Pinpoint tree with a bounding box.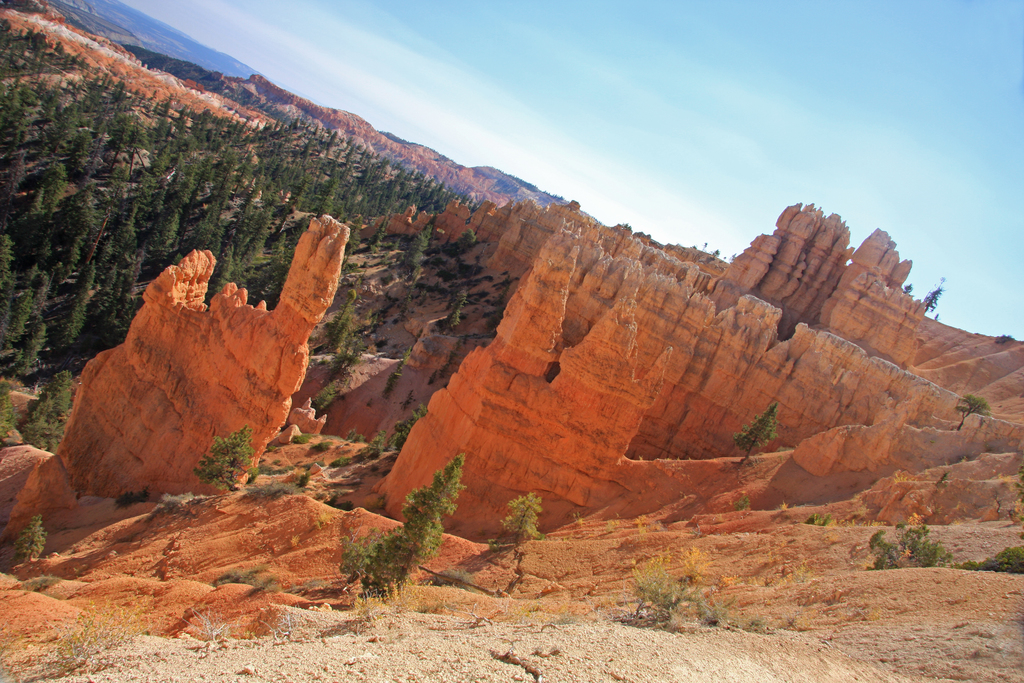
735:403:780:462.
